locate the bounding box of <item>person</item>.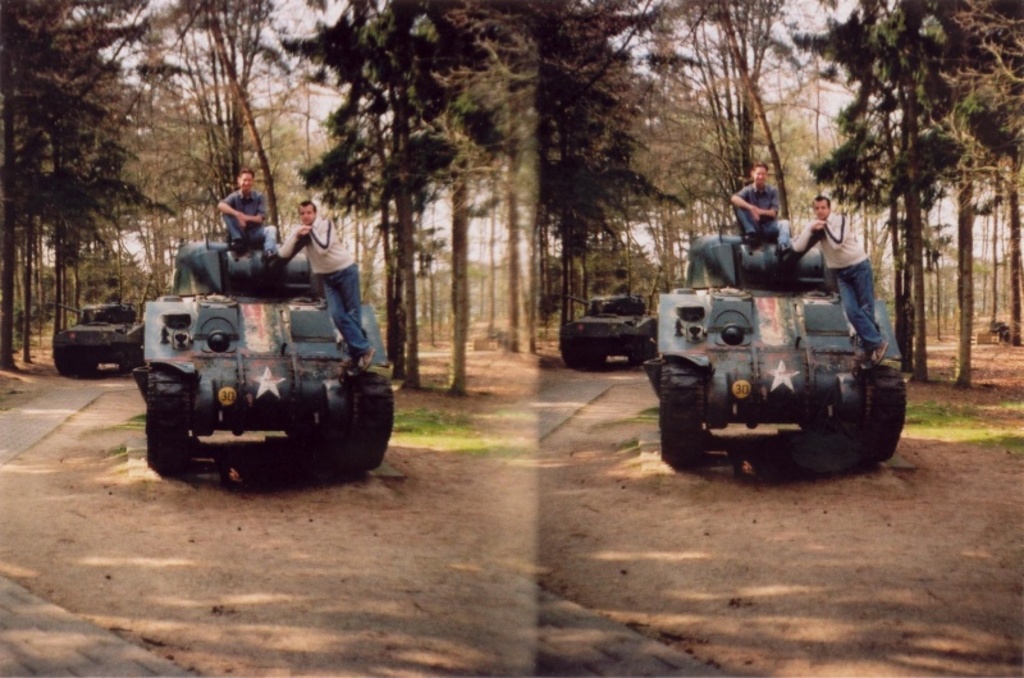
Bounding box: {"left": 221, "top": 166, "right": 285, "bottom": 264}.
